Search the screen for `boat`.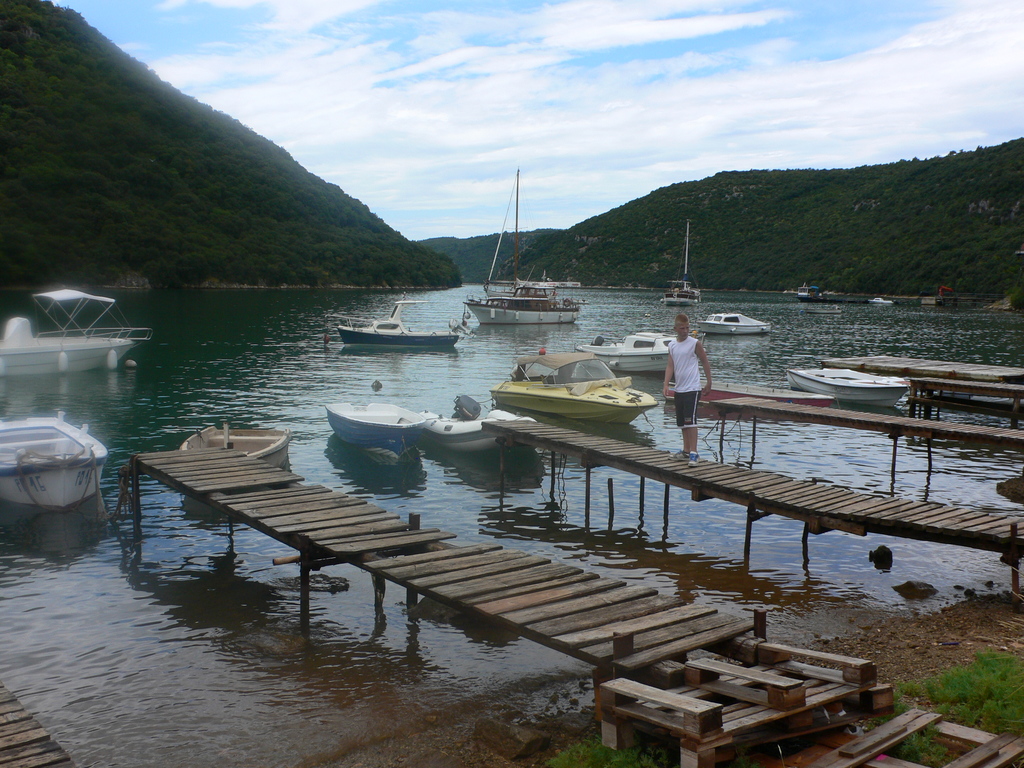
Found at left=660, top=213, right=701, bottom=306.
